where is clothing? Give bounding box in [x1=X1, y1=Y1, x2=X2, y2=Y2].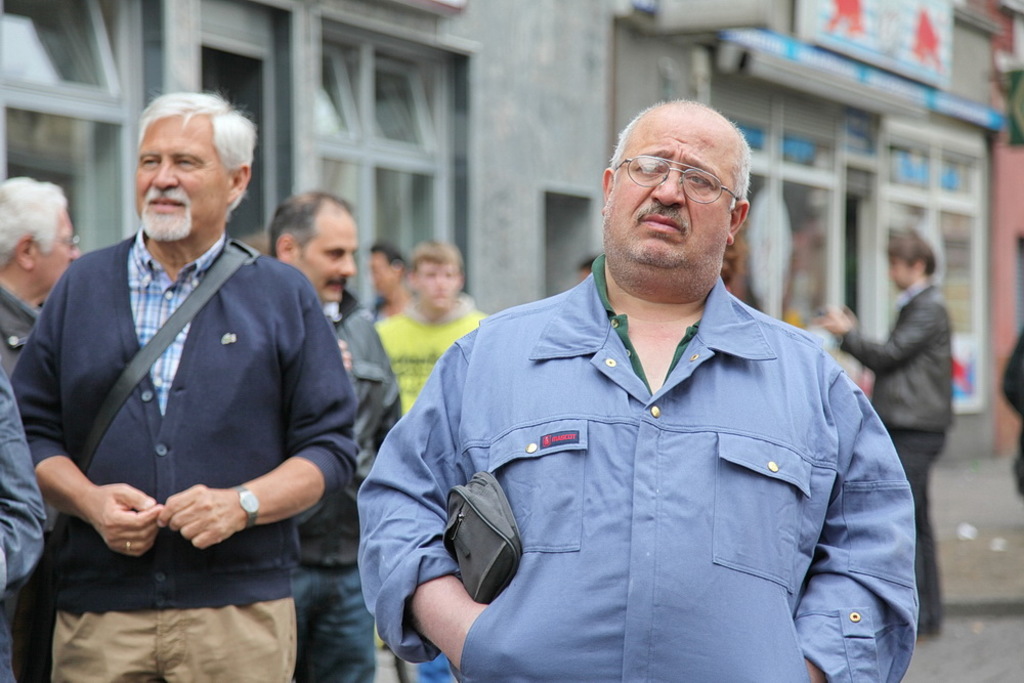
[x1=0, y1=285, x2=38, y2=374].
